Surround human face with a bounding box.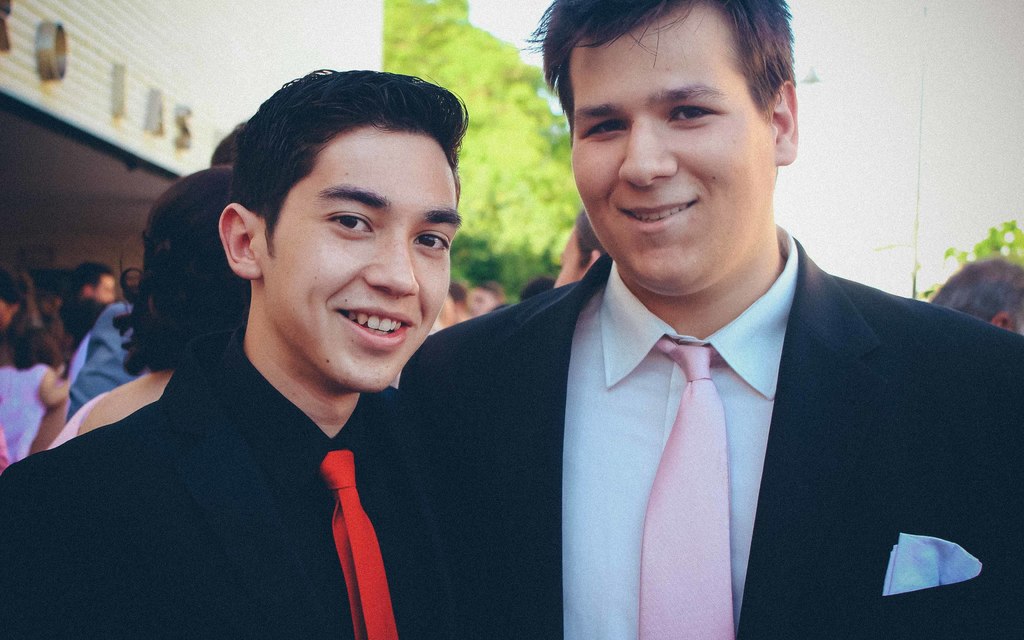
x1=93 y1=278 x2=118 y2=305.
